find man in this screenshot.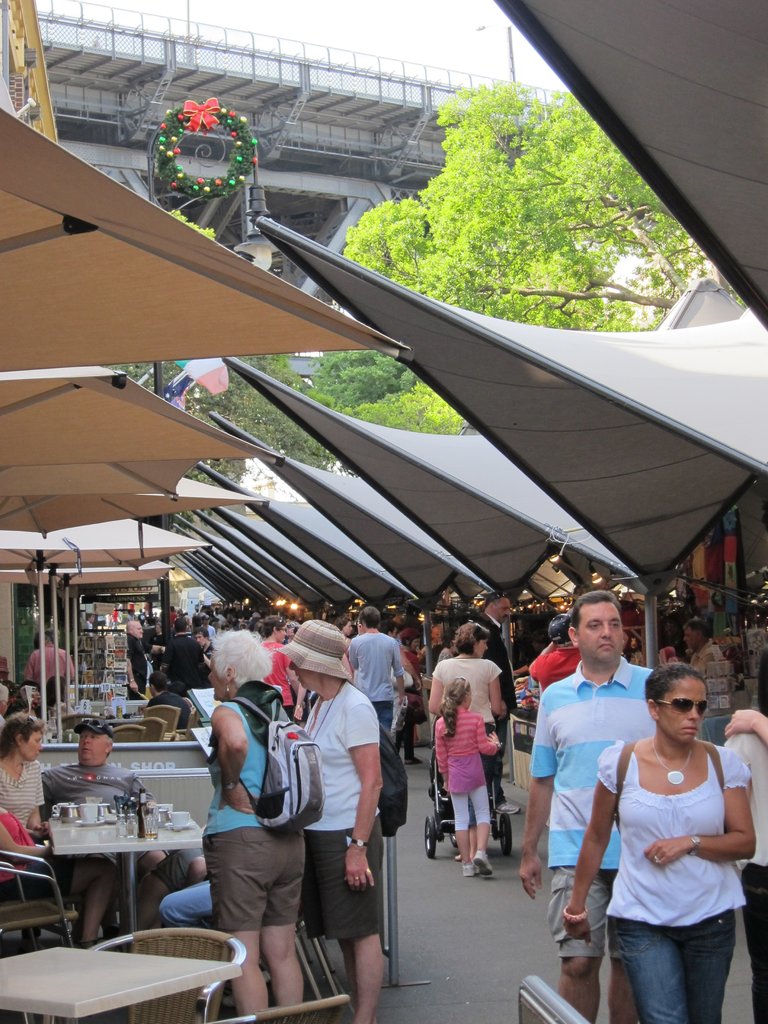
The bounding box for man is select_region(685, 619, 721, 668).
